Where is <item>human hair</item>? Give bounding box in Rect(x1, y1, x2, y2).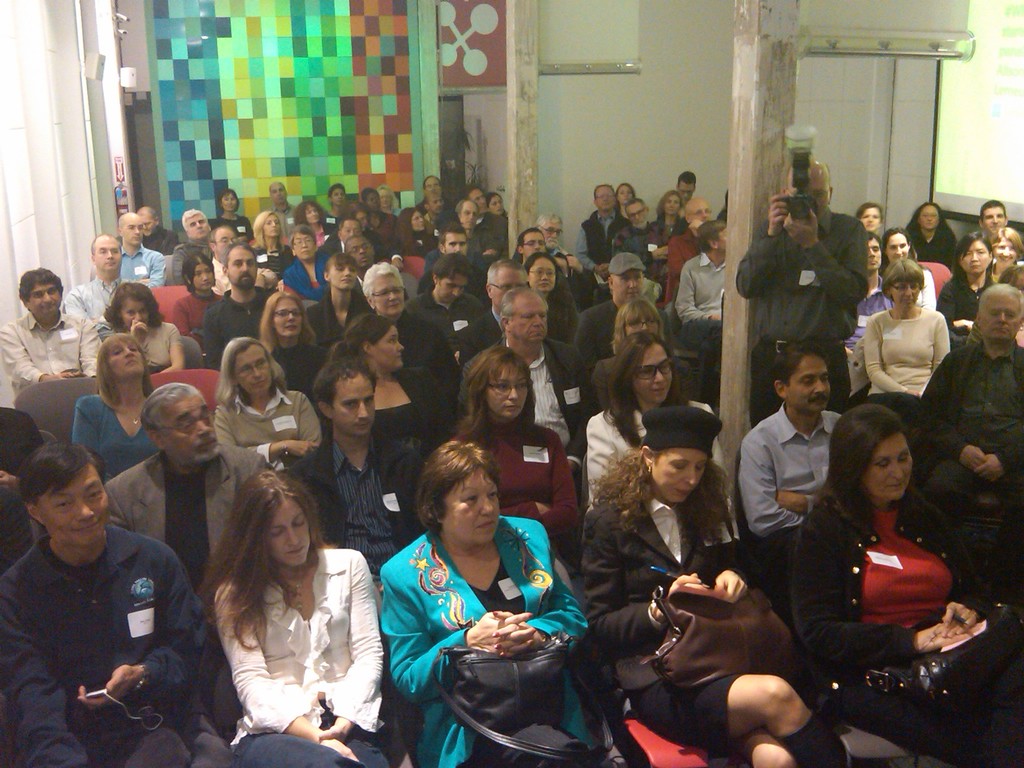
Rect(253, 209, 285, 249).
